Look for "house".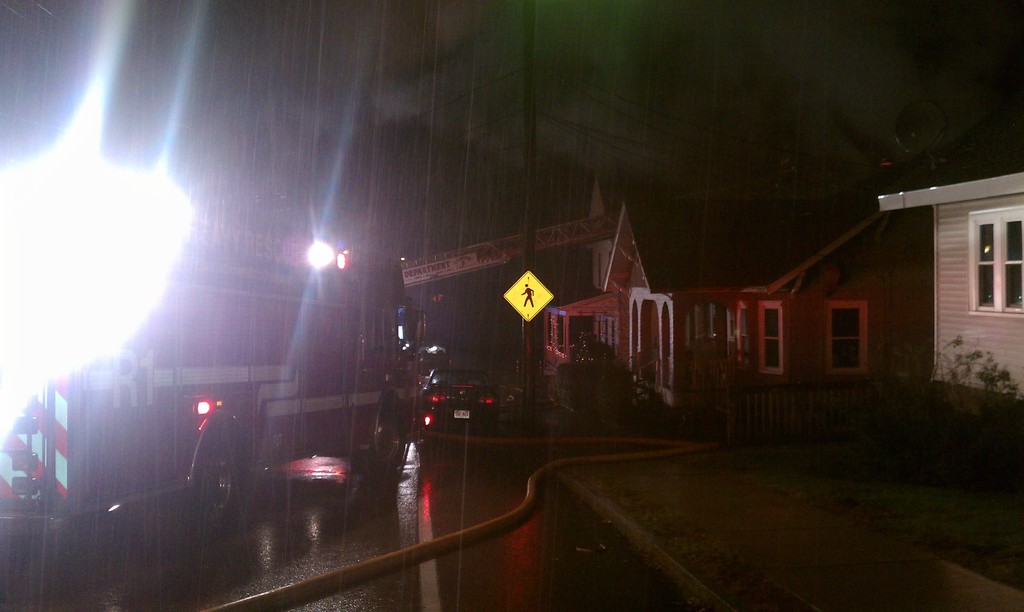
Found: x1=594 y1=223 x2=756 y2=417.
